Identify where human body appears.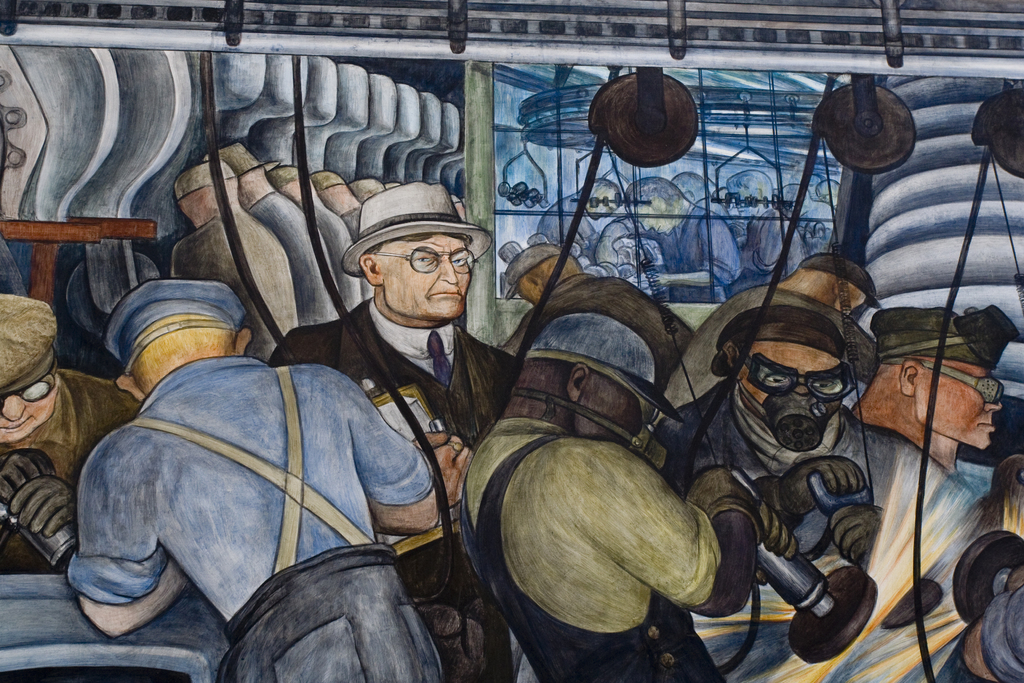
Appears at pyautogui.locateOnScreen(174, 163, 296, 343).
